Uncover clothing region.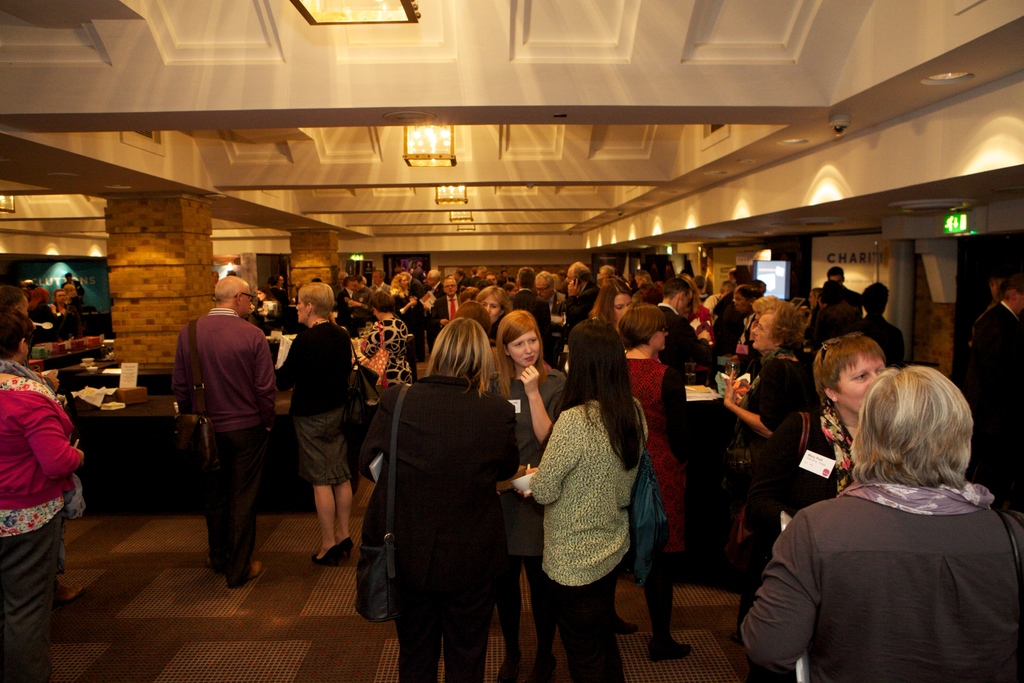
Uncovered: bbox=(755, 443, 1019, 673).
